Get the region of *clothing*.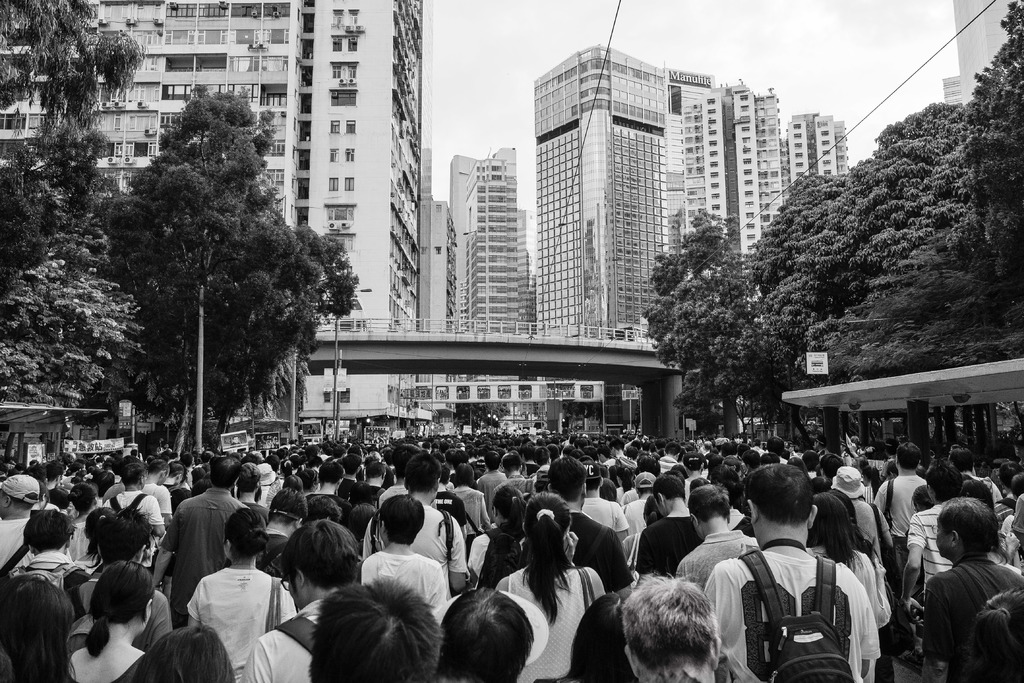
357:482:381:497.
